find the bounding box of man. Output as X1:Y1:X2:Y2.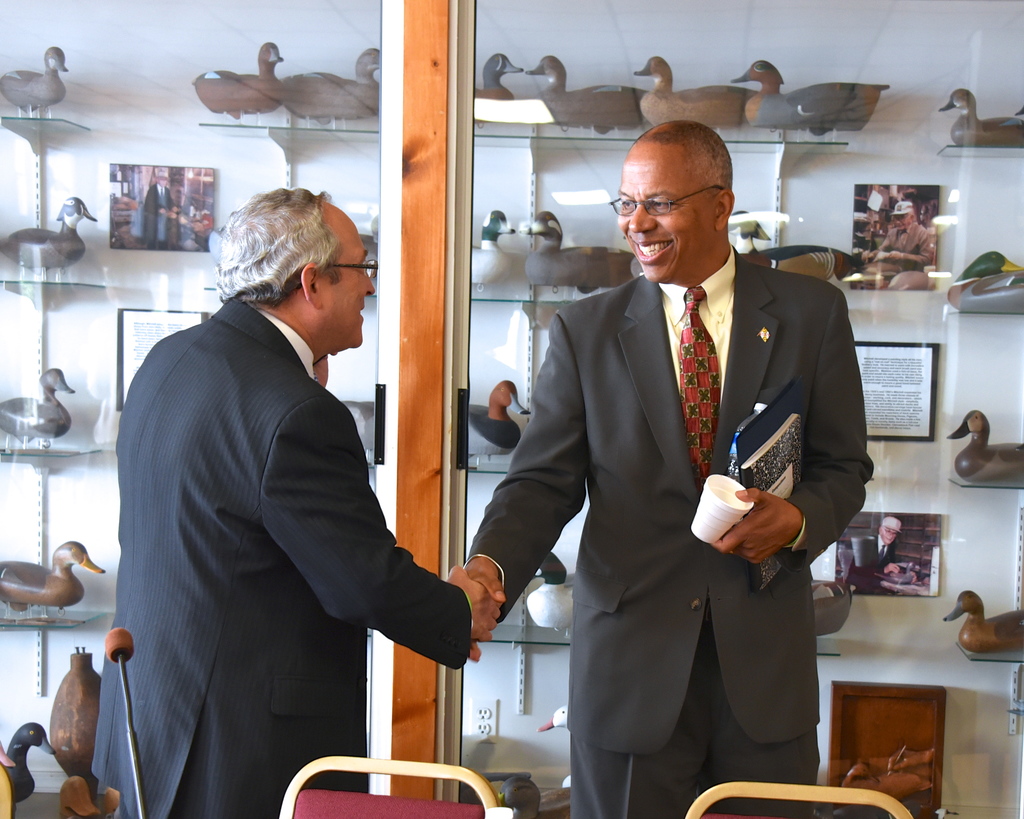
118:159:456:818.
